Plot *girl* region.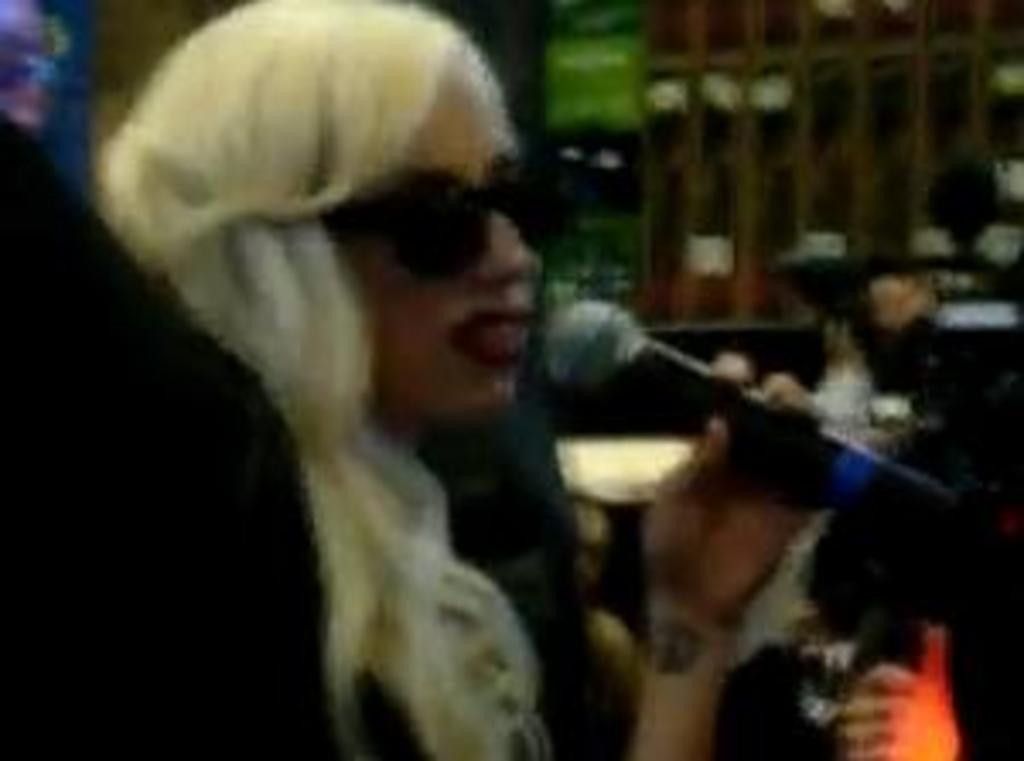
Plotted at pyautogui.locateOnScreen(85, 0, 833, 758).
